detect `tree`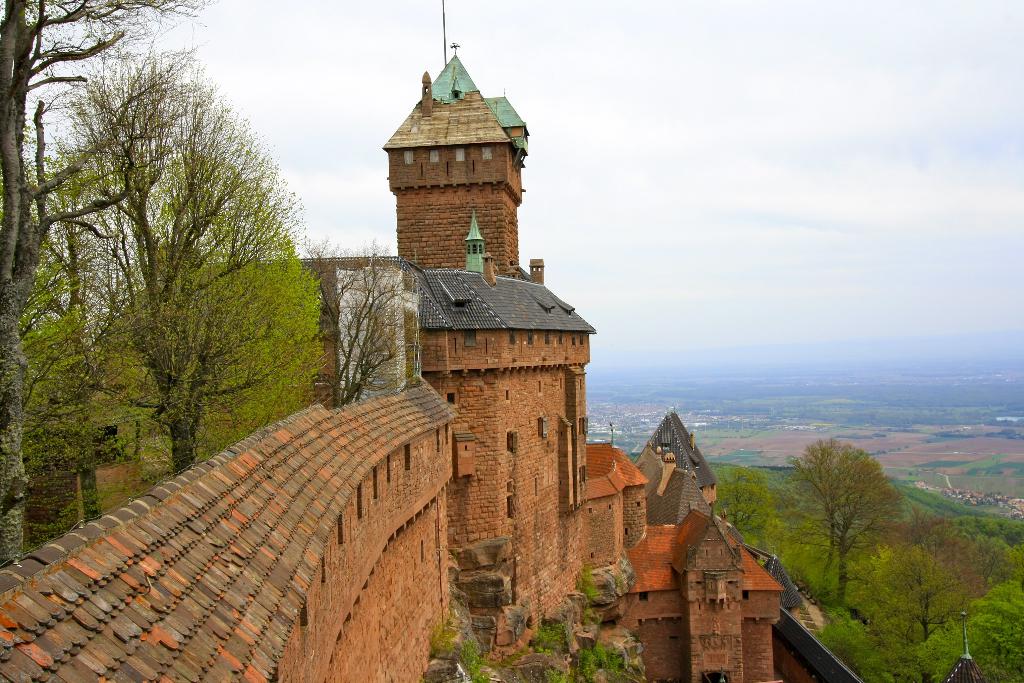
(871,546,970,654)
